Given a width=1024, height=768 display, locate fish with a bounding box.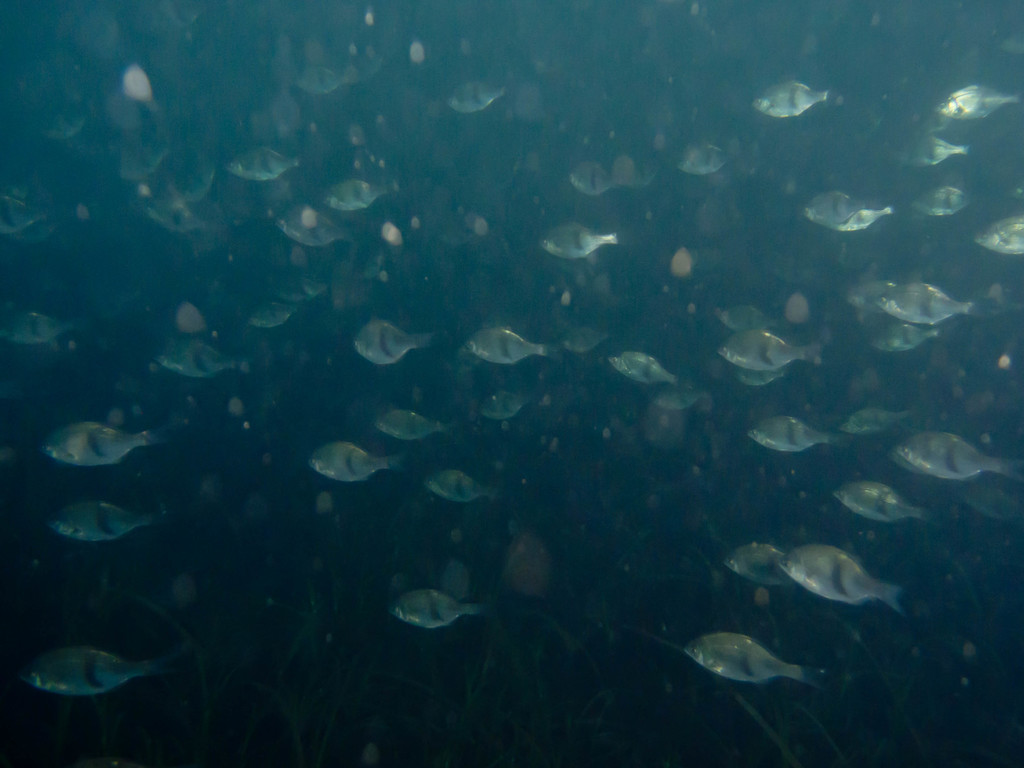
Located: {"x1": 714, "y1": 327, "x2": 823, "y2": 368}.
